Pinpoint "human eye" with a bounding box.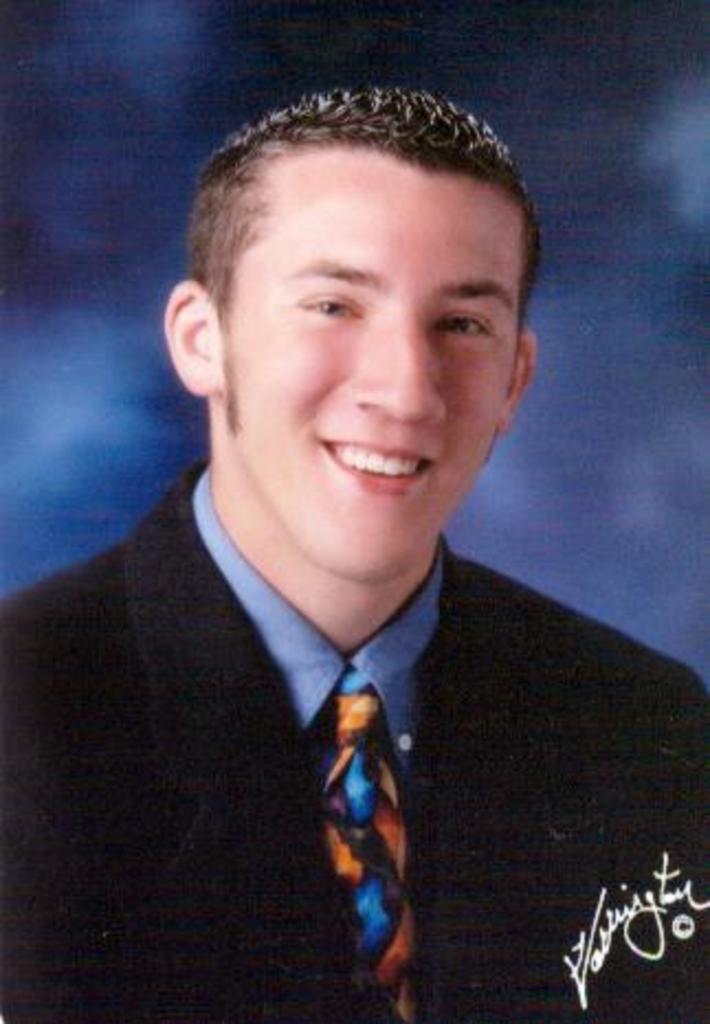
BBox(270, 270, 376, 330).
